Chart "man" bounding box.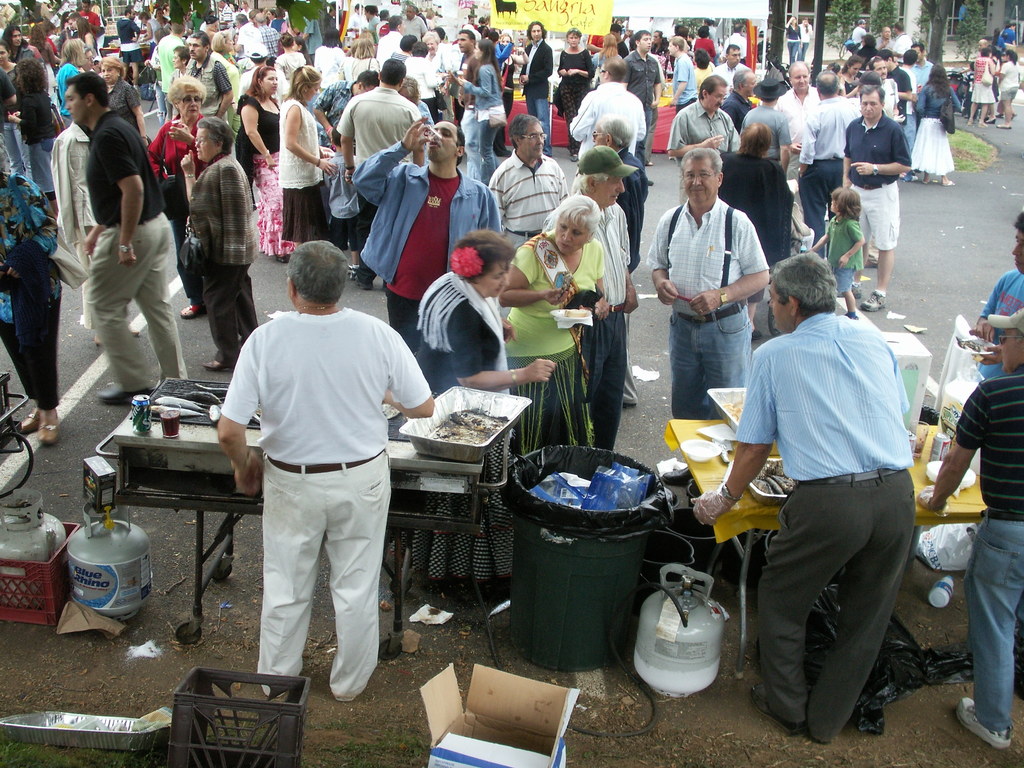
Charted: select_region(718, 45, 758, 100).
